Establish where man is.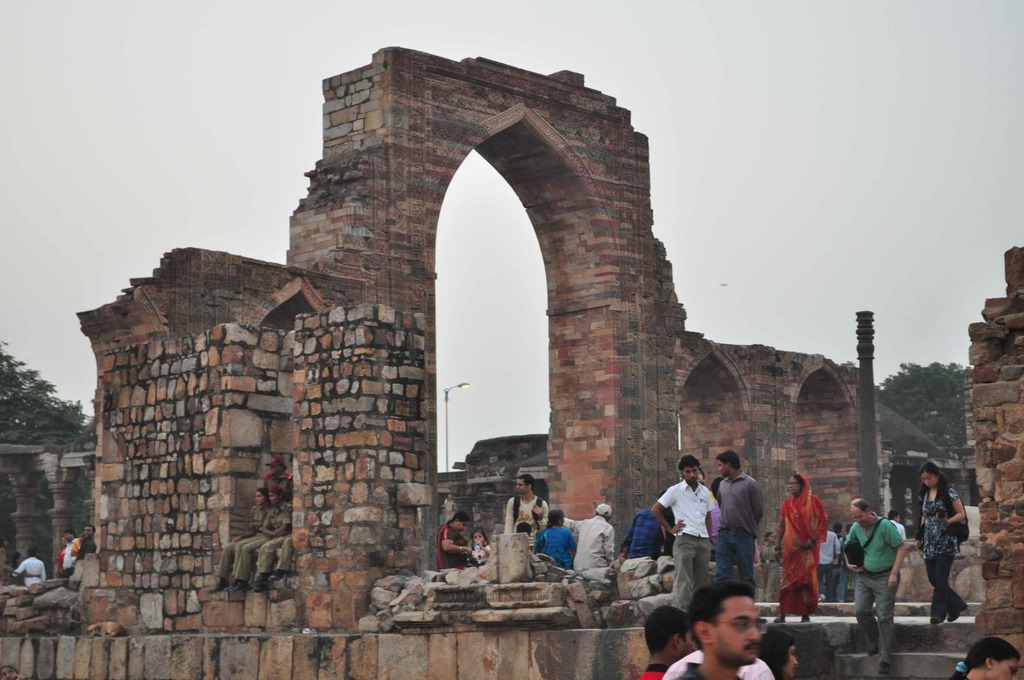
Established at select_region(817, 524, 837, 600).
